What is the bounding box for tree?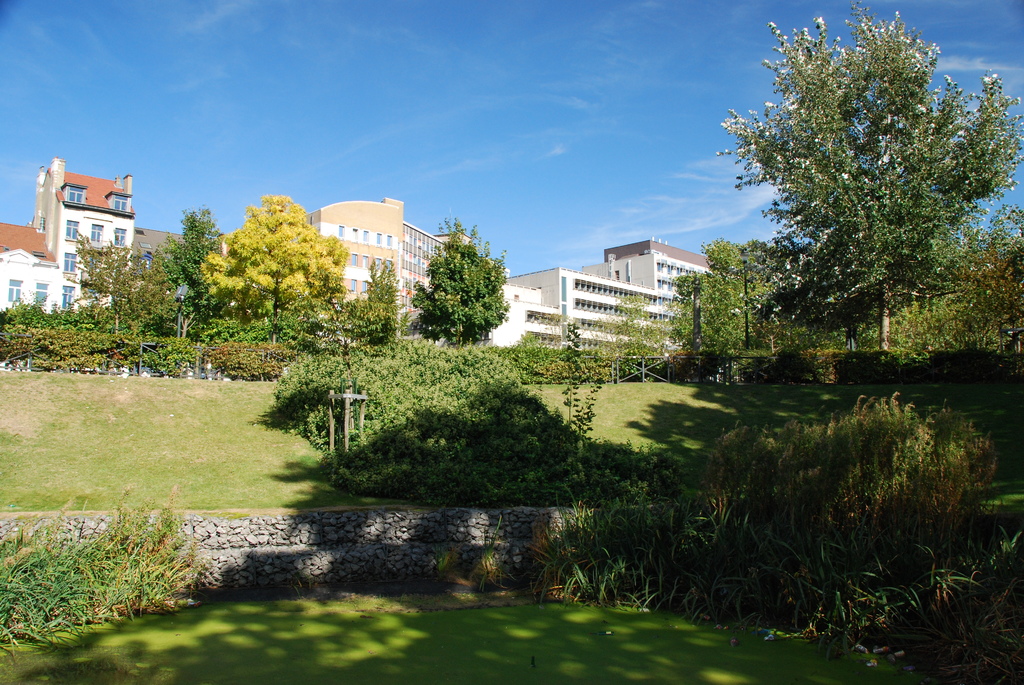
x1=735, y1=31, x2=989, y2=386.
